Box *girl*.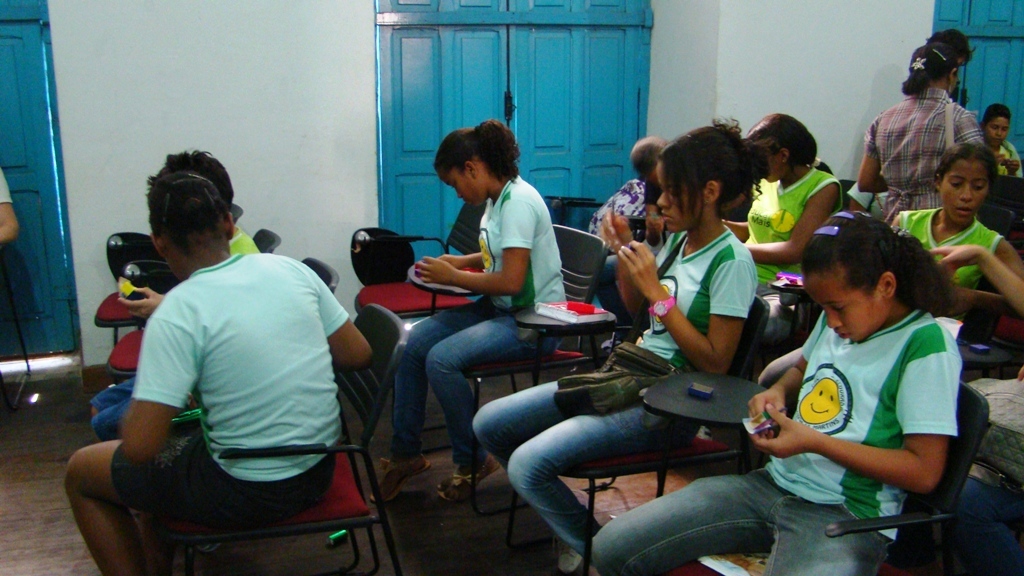
region(889, 139, 1023, 317).
